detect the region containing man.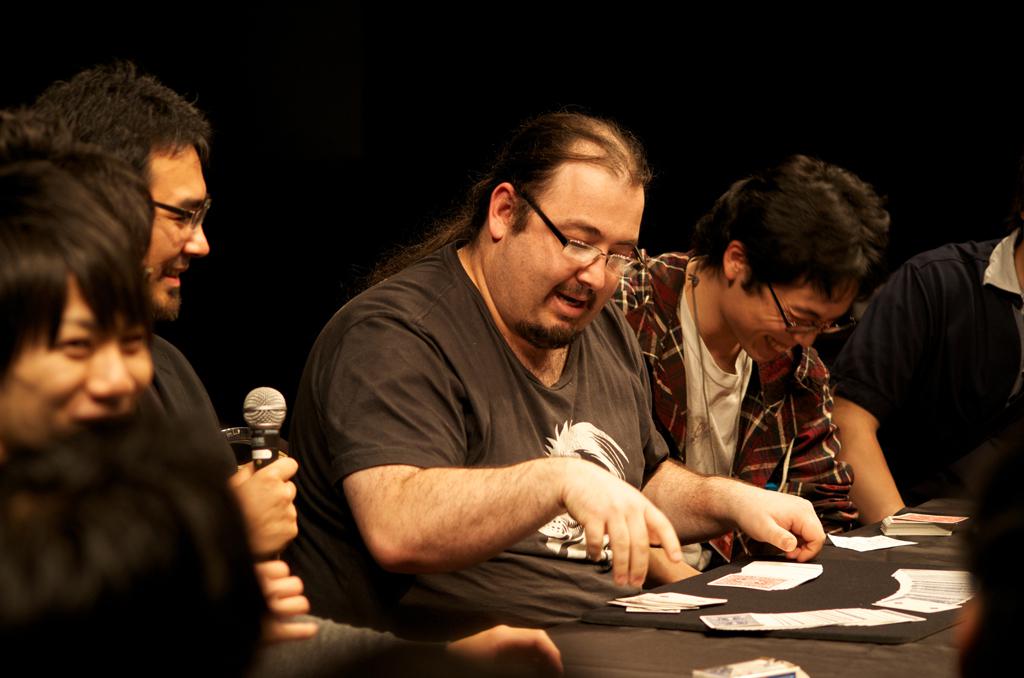
region(827, 221, 1023, 527).
